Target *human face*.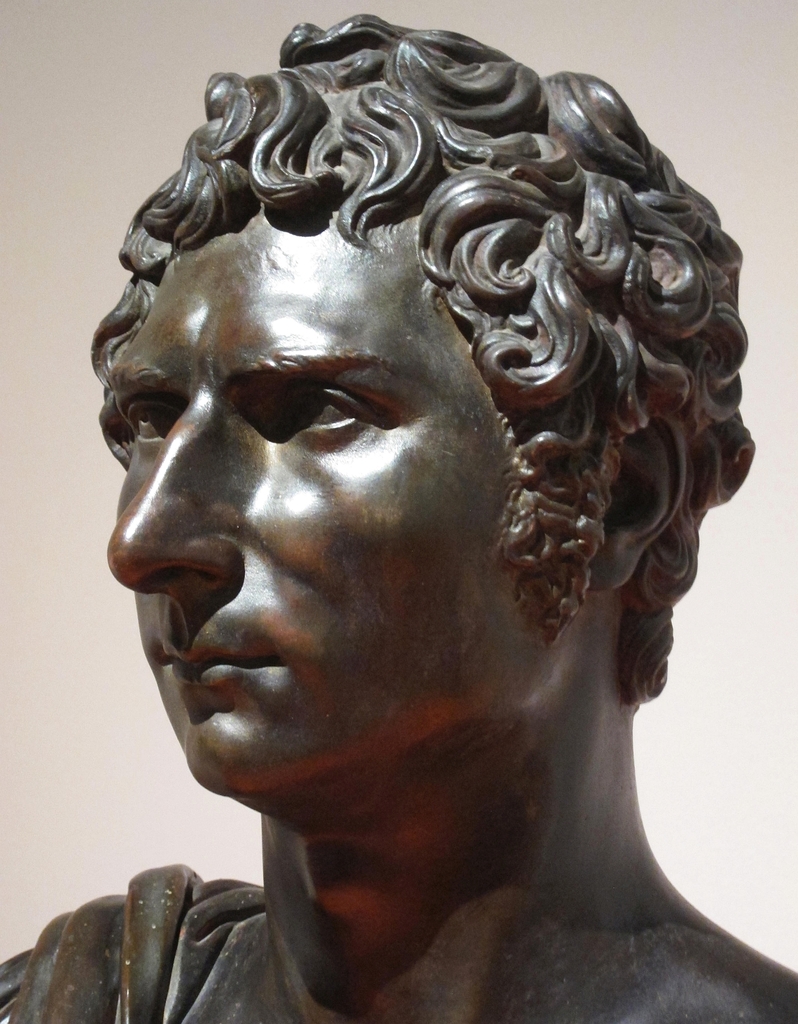
Target region: (x1=108, y1=202, x2=512, y2=784).
